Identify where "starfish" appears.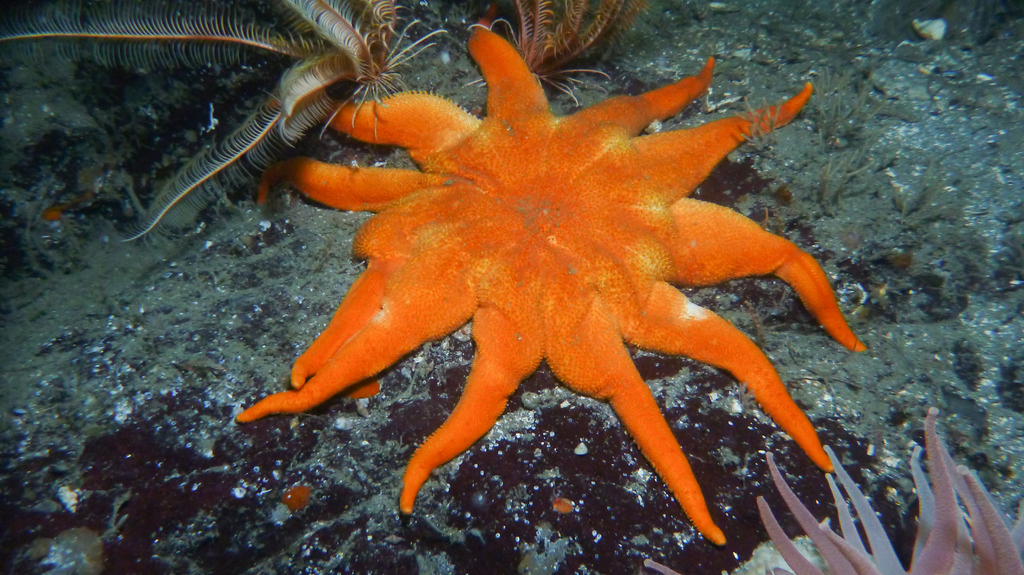
Appears at crop(234, 0, 863, 546).
